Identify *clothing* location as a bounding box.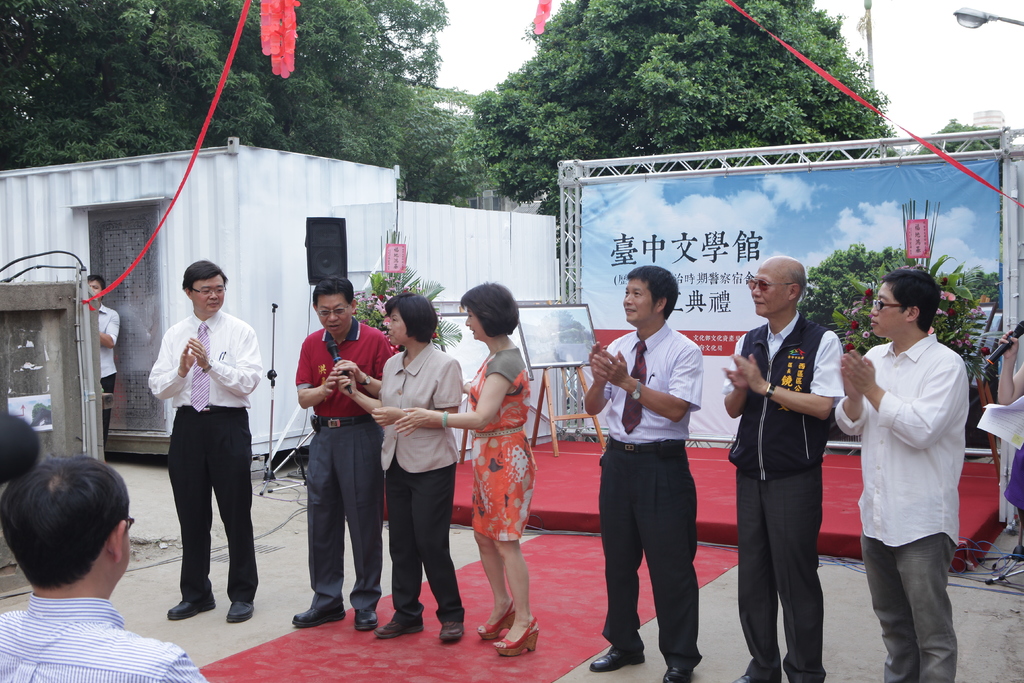
(596, 322, 705, 673).
